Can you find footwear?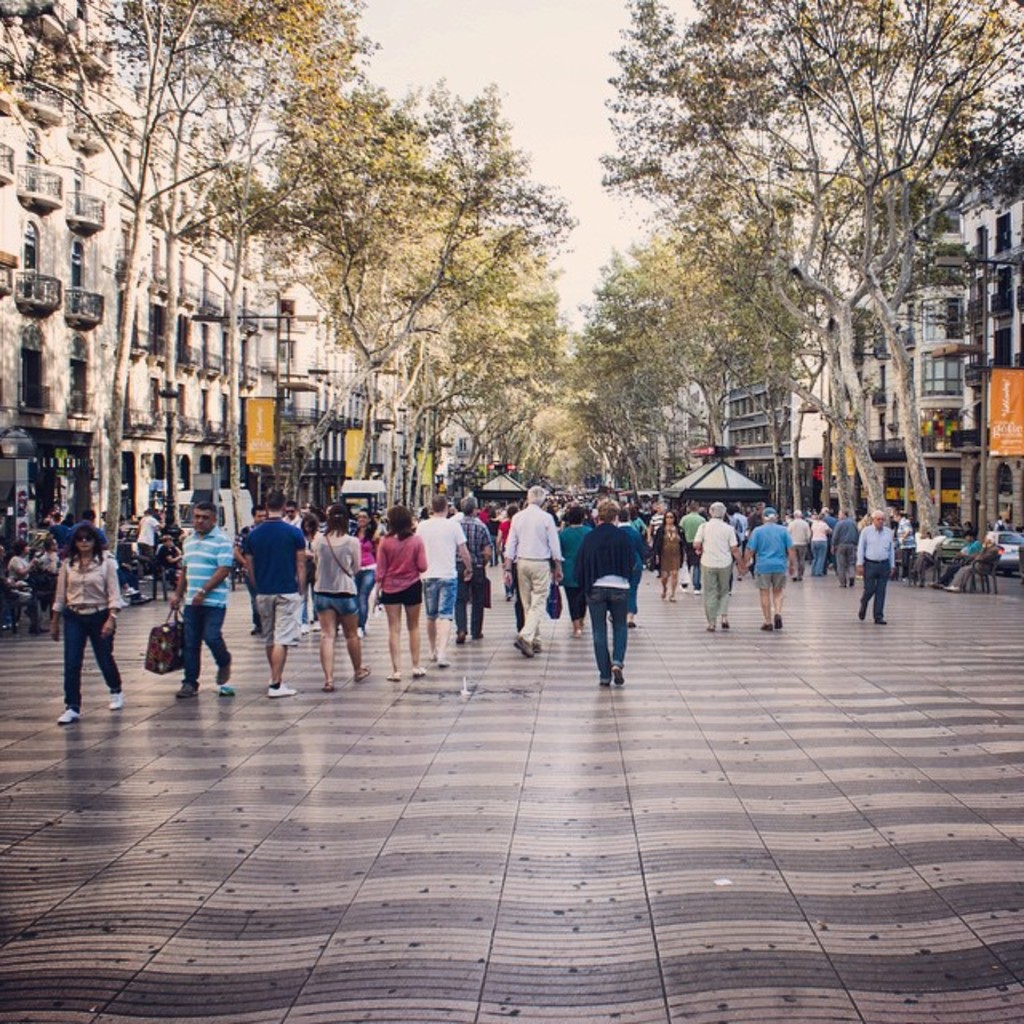
Yes, bounding box: select_region(178, 683, 197, 696).
